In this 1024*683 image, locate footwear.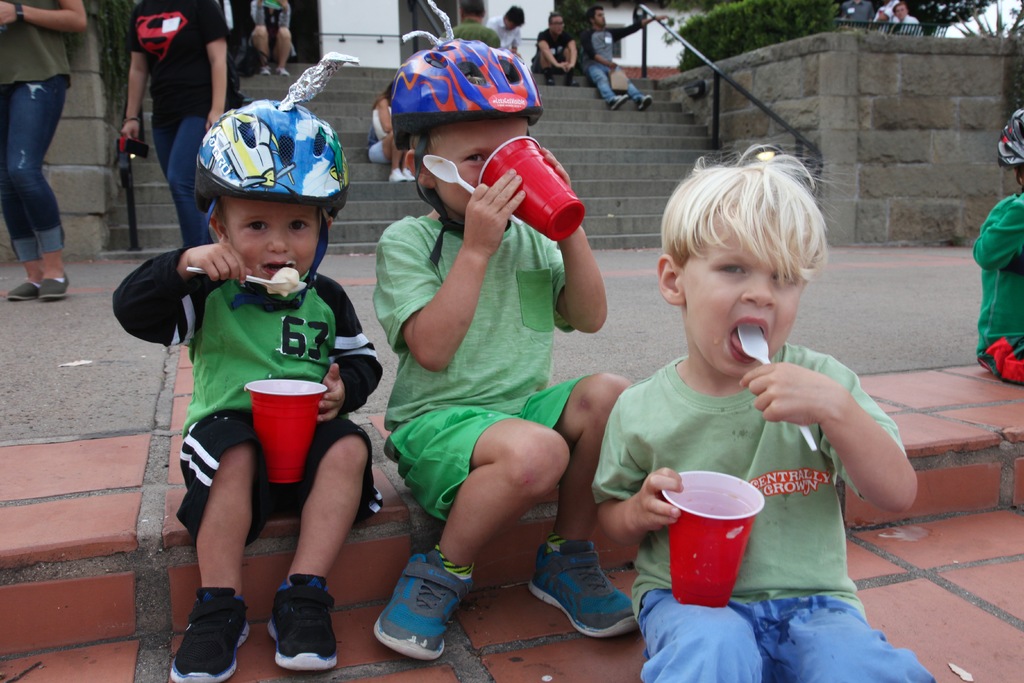
Bounding box: rect(6, 278, 35, 302).
